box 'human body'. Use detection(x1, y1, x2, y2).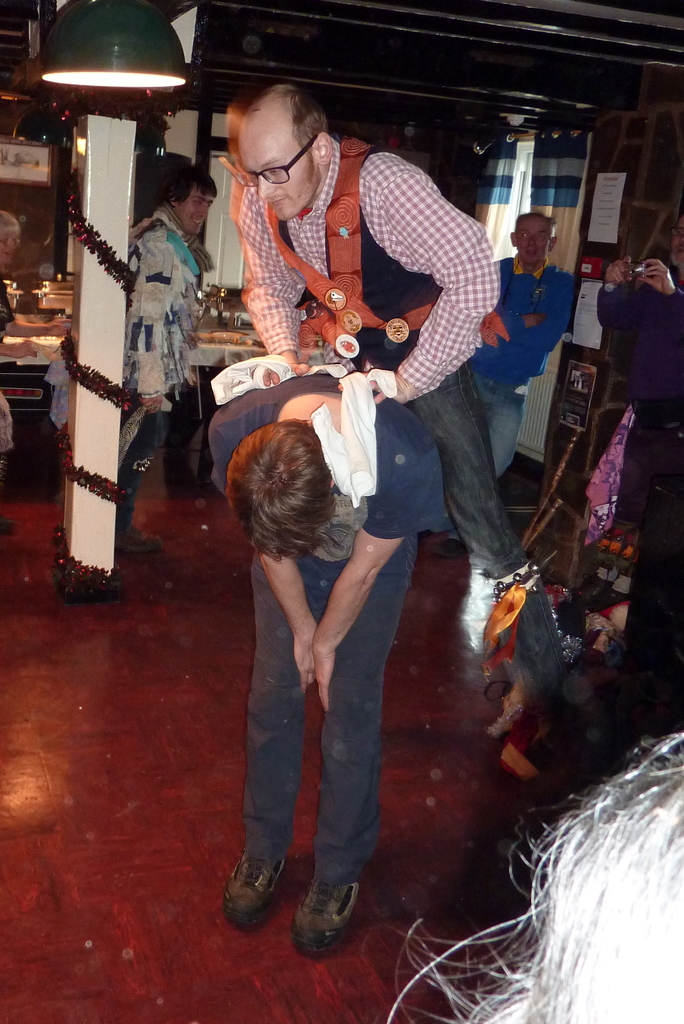
detection(437, 258, 573, 560).
